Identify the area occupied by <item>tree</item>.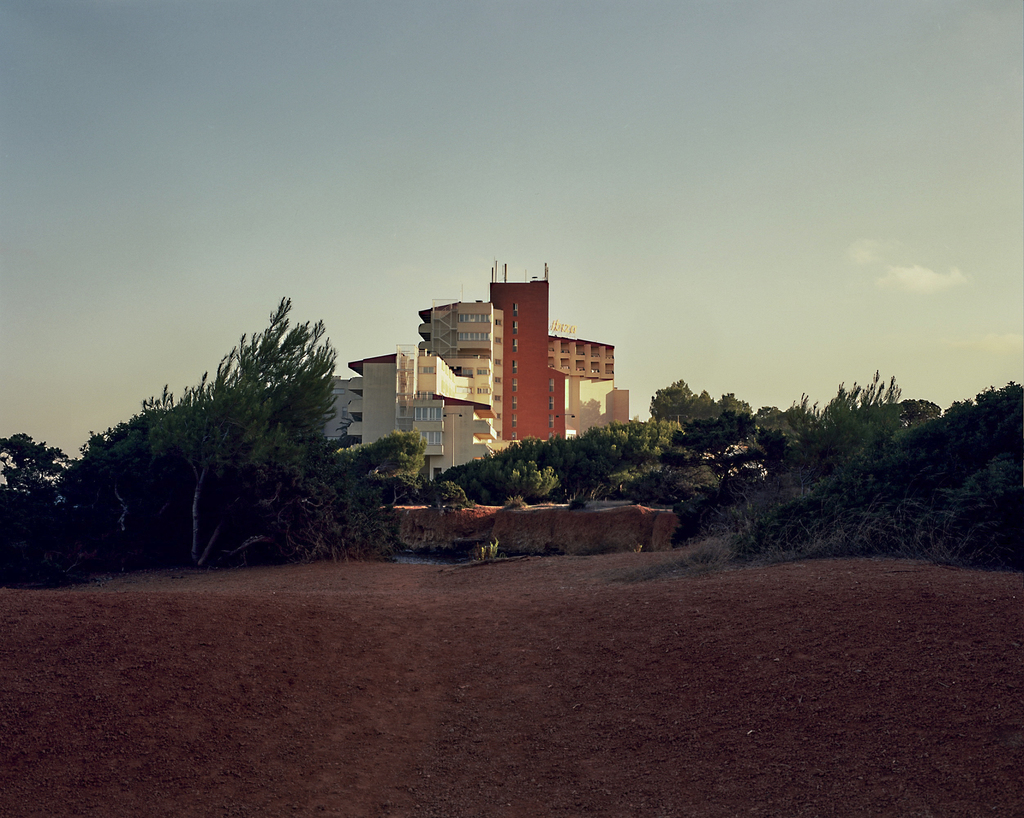
Area: (x1=714, y1=385, x2=755, y2=426).
